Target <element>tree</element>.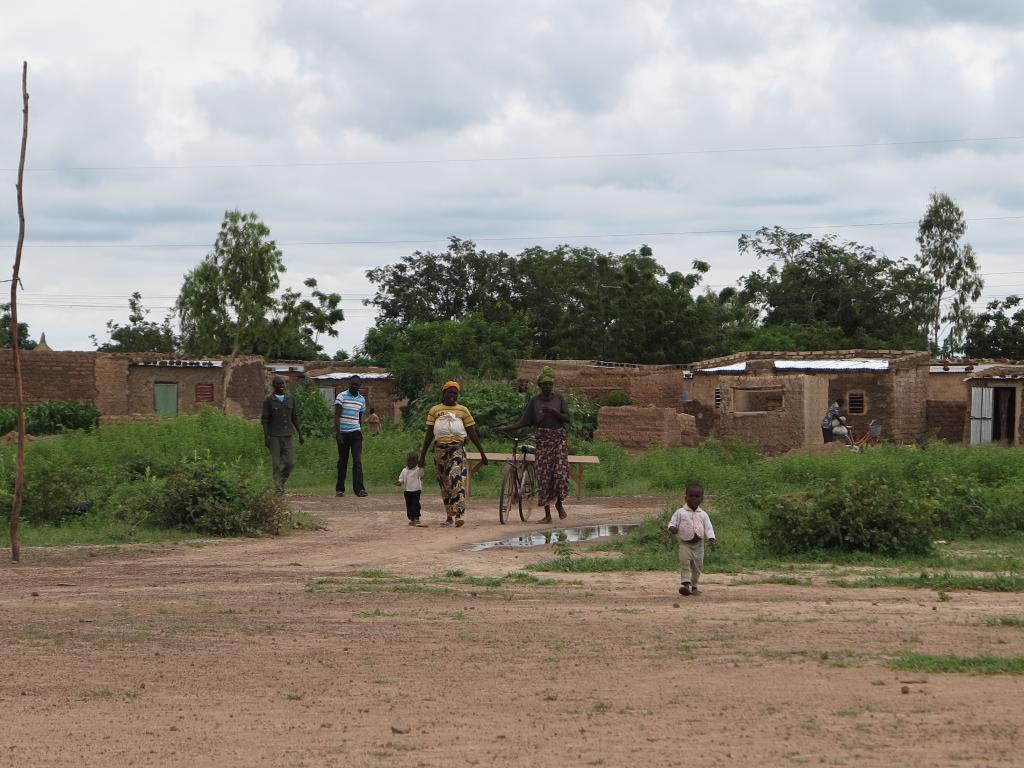
Target region: left=733, top=228, right=945, bottom=351.
